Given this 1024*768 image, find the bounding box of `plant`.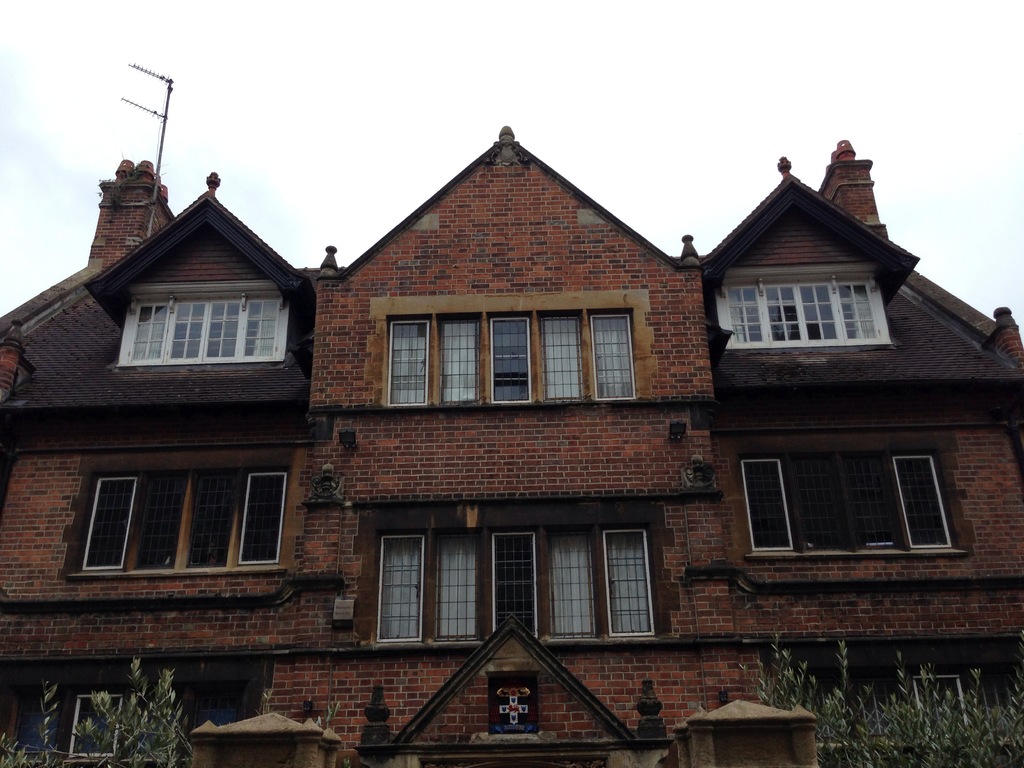
{"x1": 0, "y1": 680, "x2": 70, "y2": 767}.
